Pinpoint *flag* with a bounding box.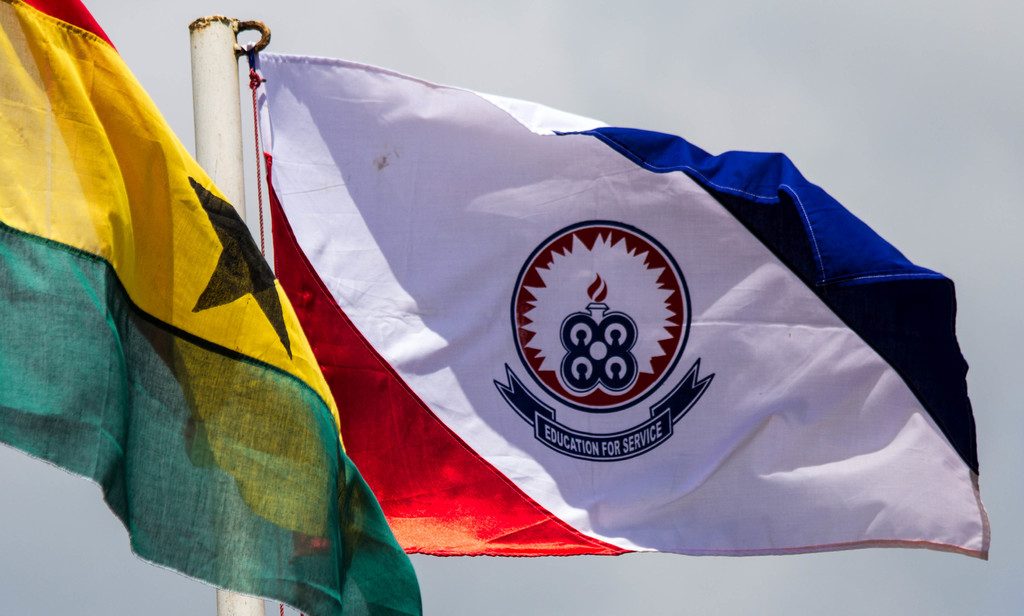
l=0, t=0, r=436, b=615.
